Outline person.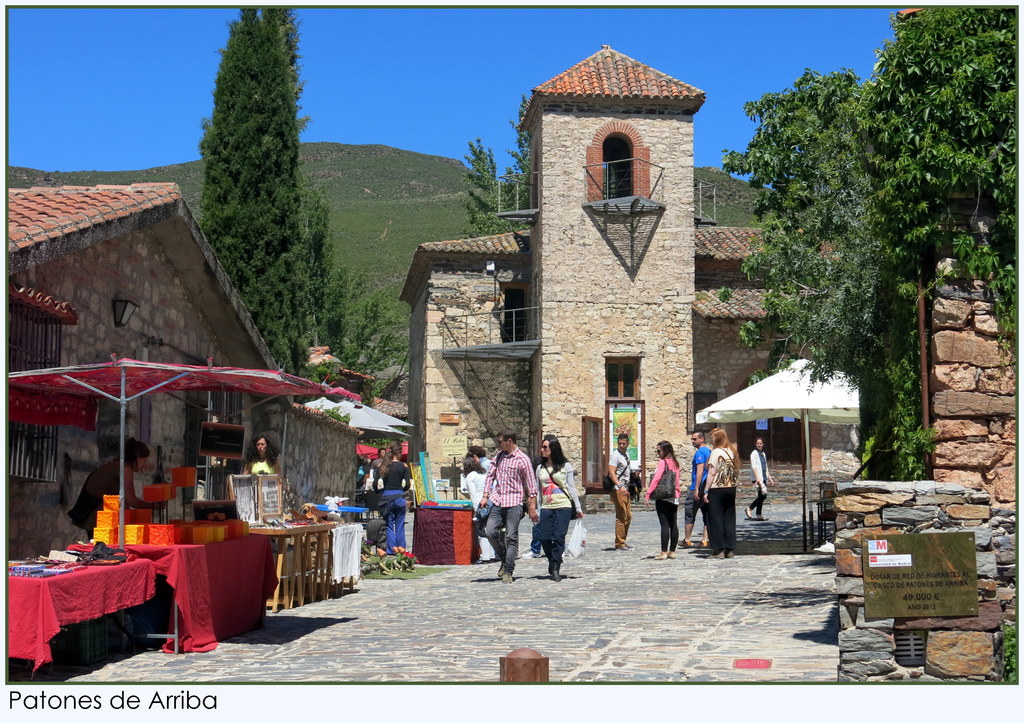
Outline: 684:430:705:548.
